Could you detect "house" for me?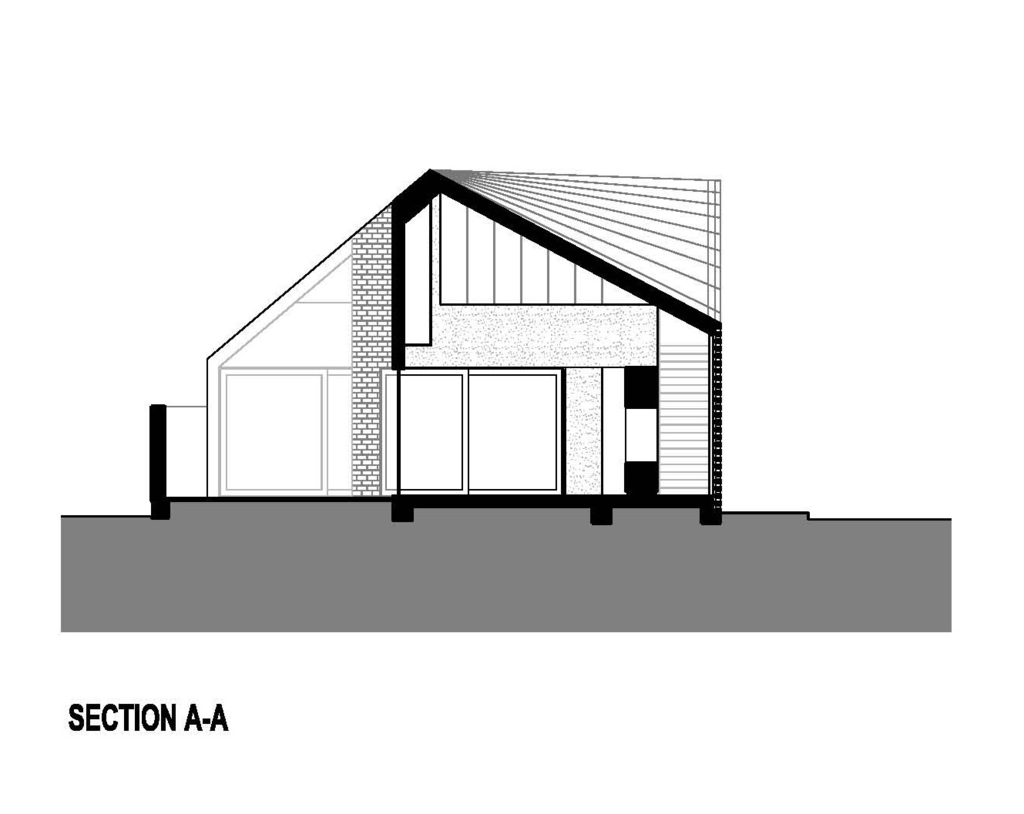
Detection result: 149/169/717/518.
